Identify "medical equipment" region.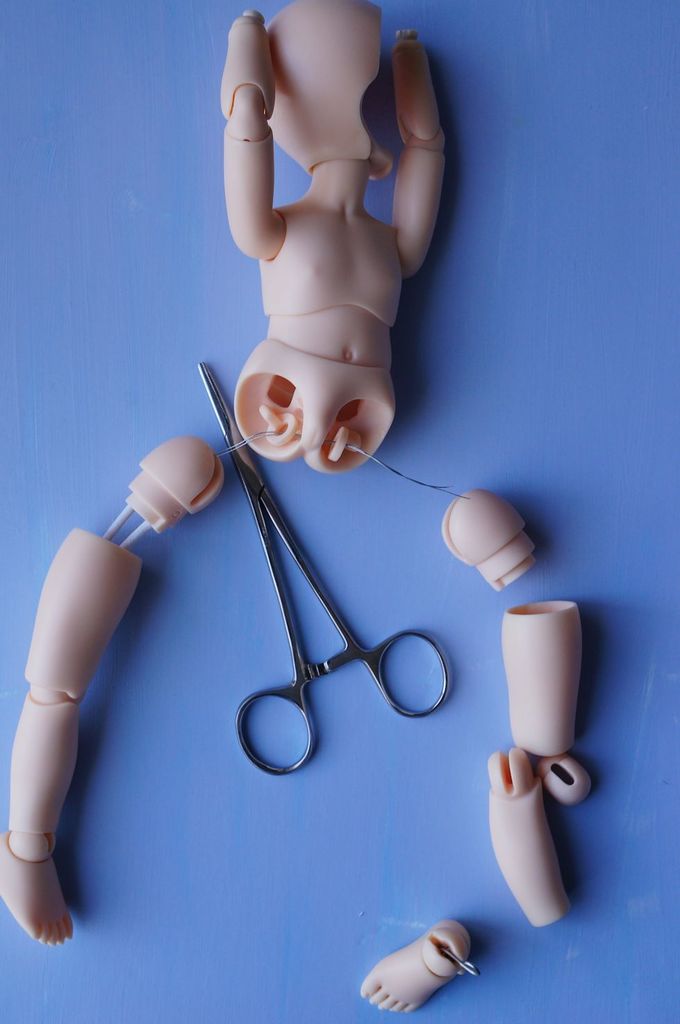
Region: 194 361 451 778.
